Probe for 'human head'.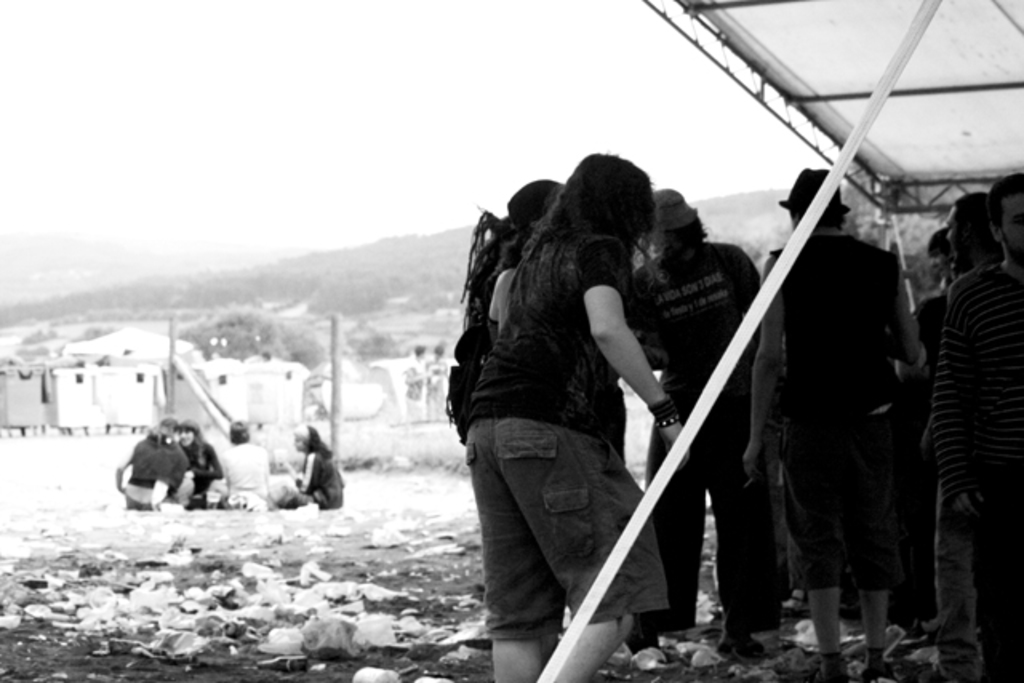
Probe result: box=[928, 230, 946, 270].
